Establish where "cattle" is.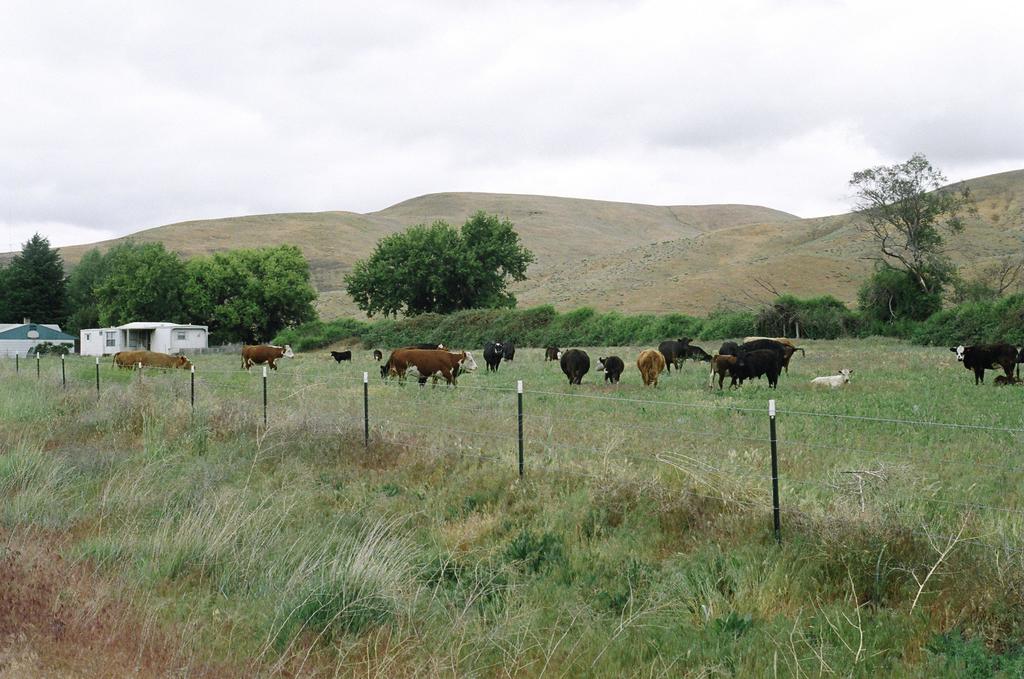
Established at 992/375/1022/389.
